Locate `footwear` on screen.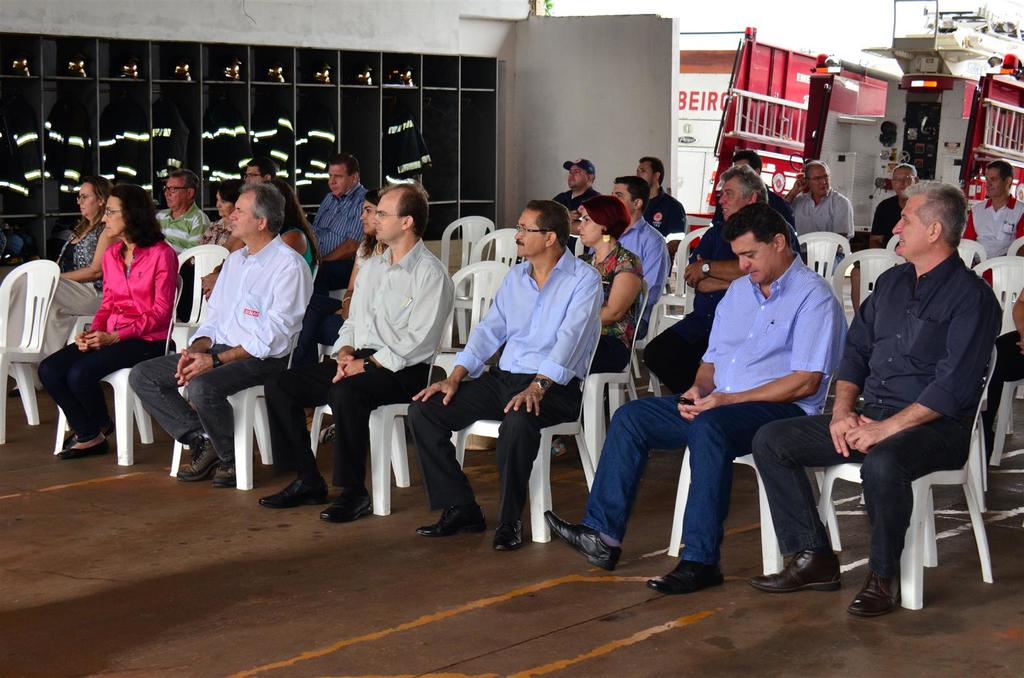
On screen at 493, 520, 527, 551.
